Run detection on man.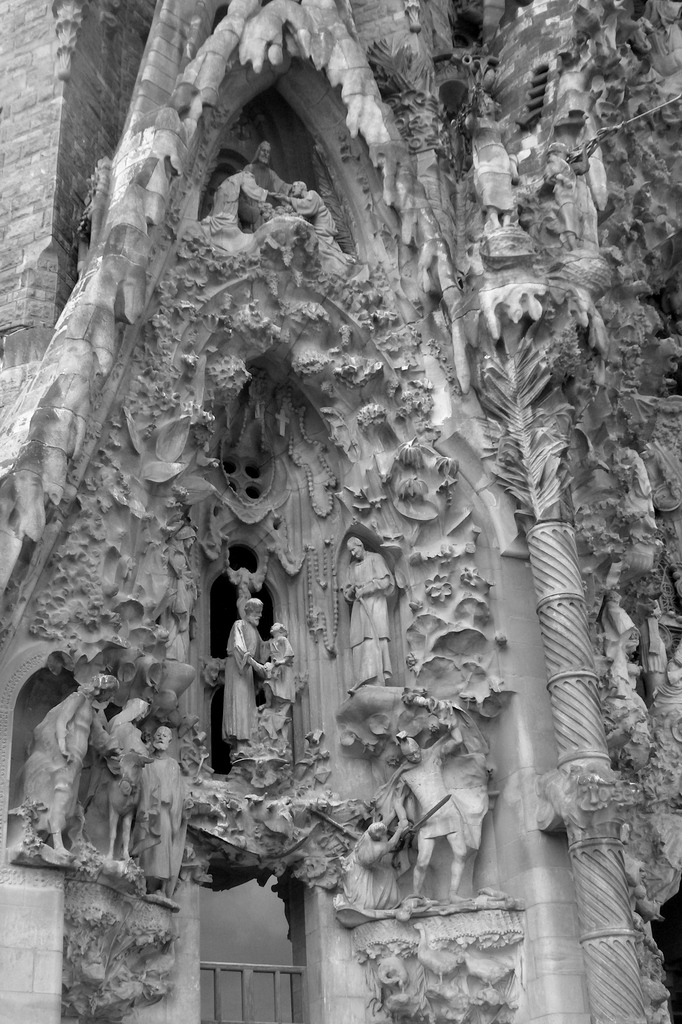
Result: x1=393 y1=703 x2=464 y2=904.
